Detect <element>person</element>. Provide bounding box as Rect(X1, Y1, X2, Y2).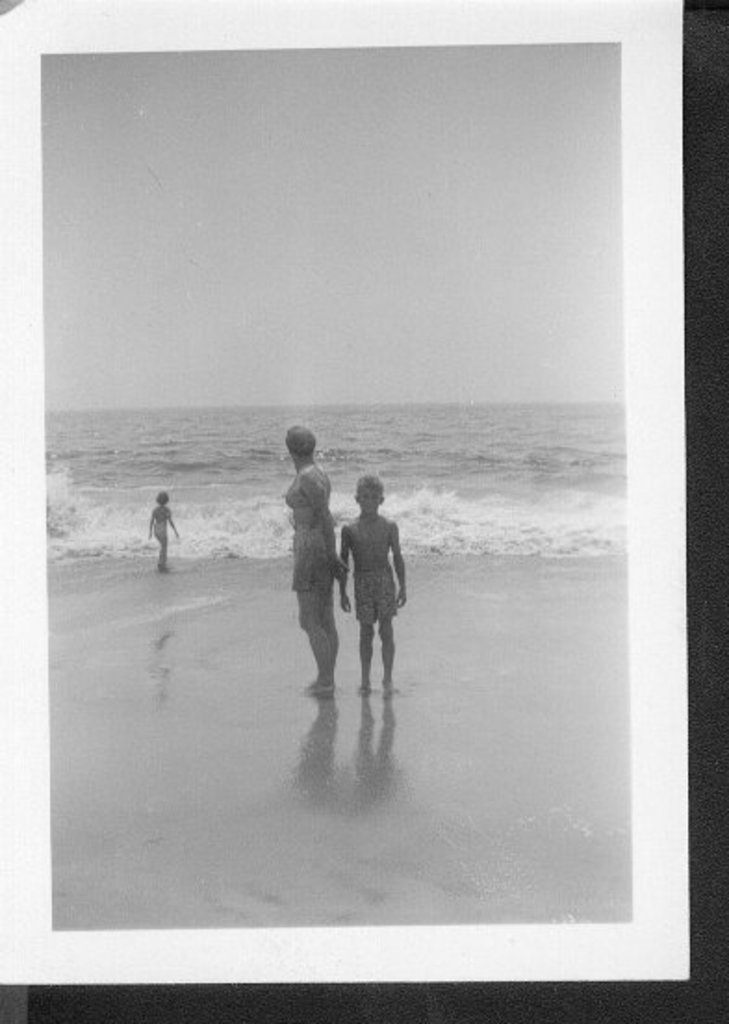
Rect(141, 484, 185, 579).
